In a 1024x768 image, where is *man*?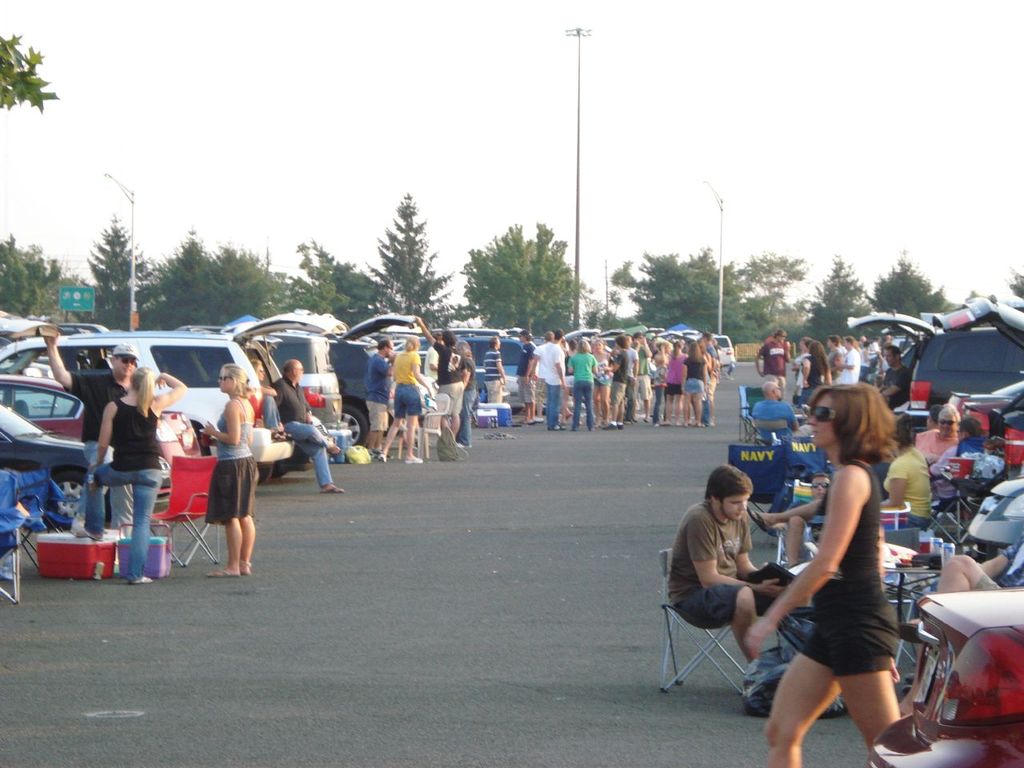
369,338,395,453.
